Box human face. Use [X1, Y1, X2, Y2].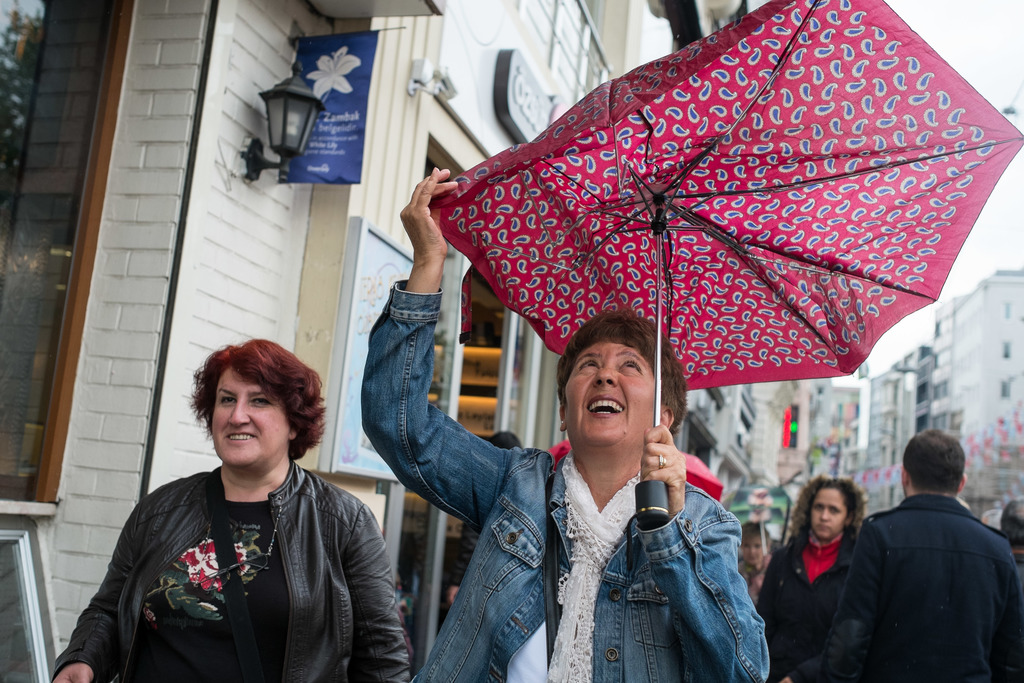
[809, 488, 850, 541].
